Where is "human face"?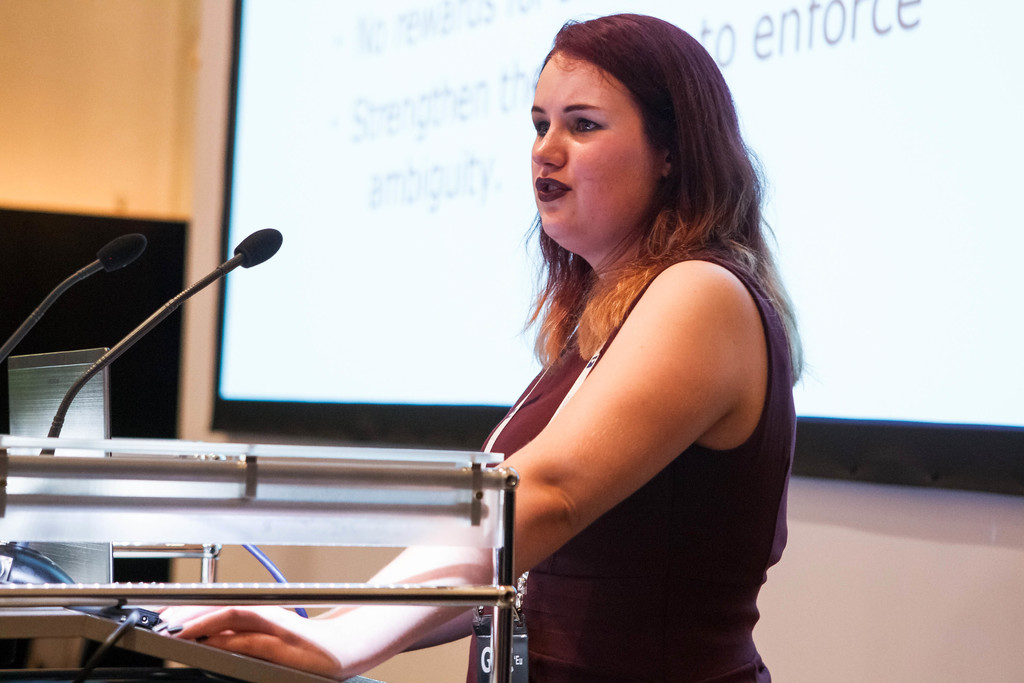
box(530, 53, 662, 252).
